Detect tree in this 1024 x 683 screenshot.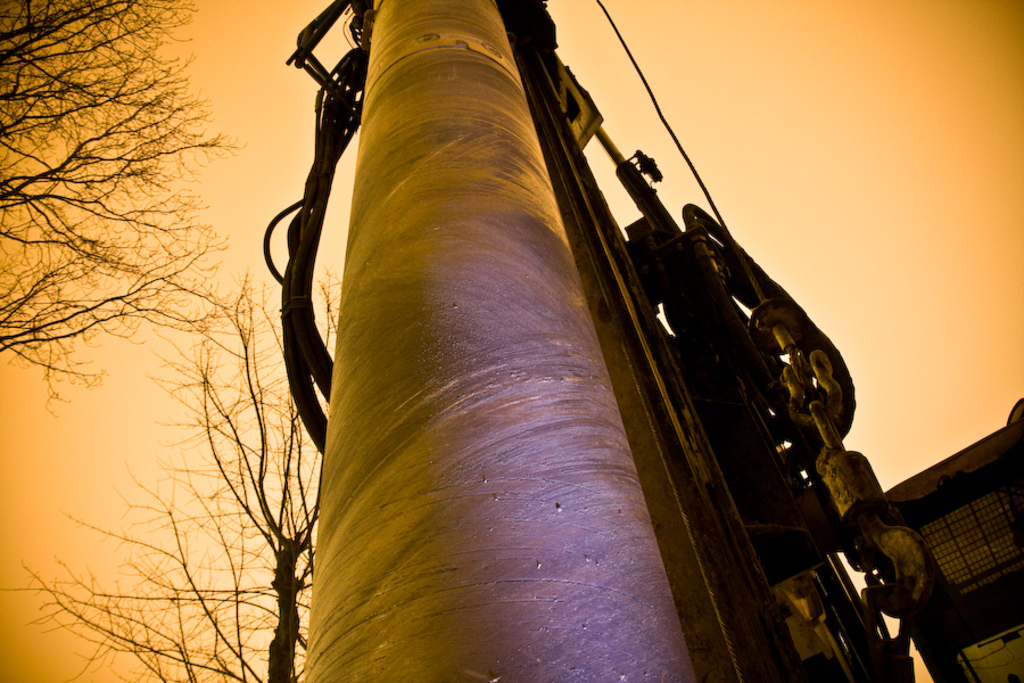
Detection: {"left": 0, "top": 253, "right": 314, "bottom": 682}.
